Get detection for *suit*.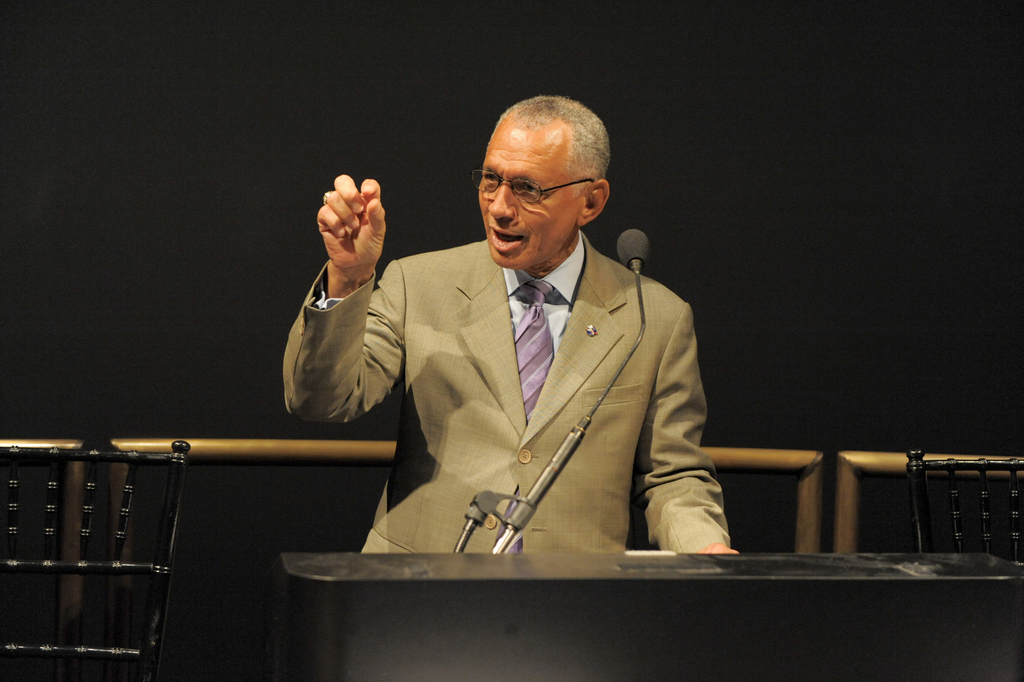
Detection: left=234, top=189, right=770, bottom=565.
